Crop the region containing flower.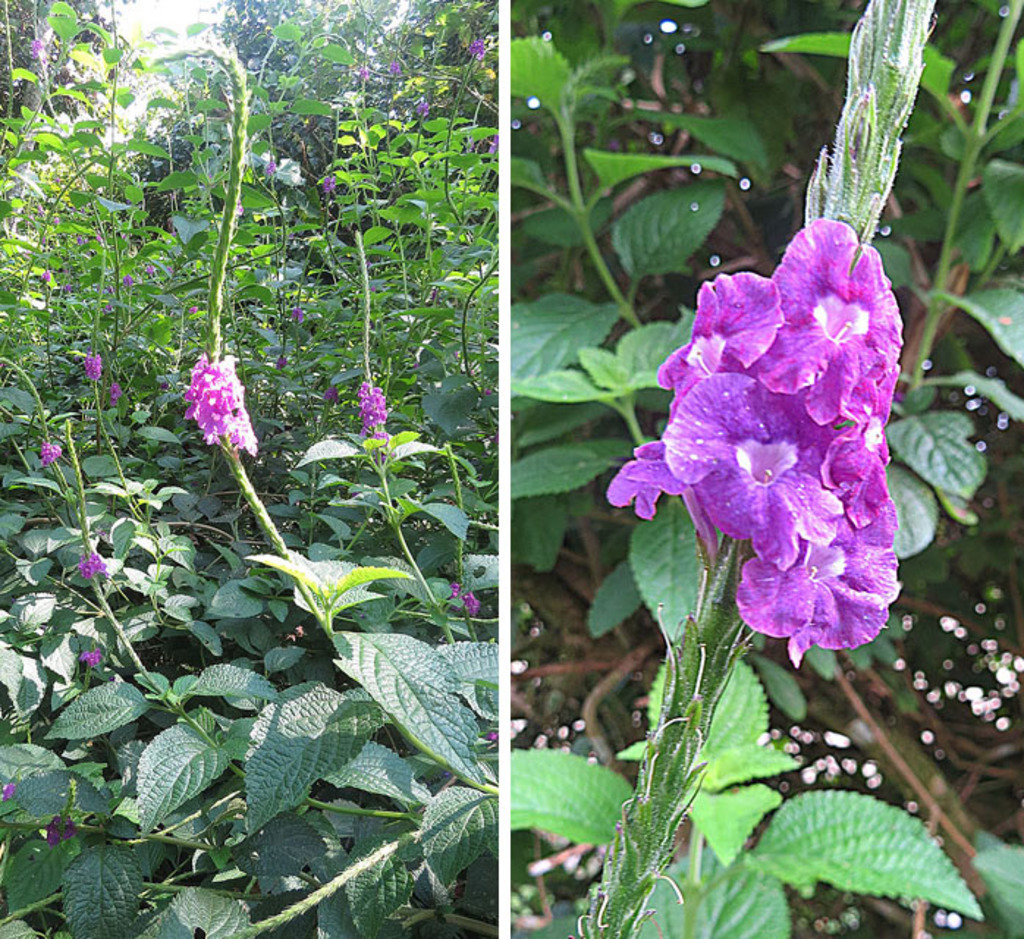
Crop region: [left=358, top=63, right=368, bottom=79].
